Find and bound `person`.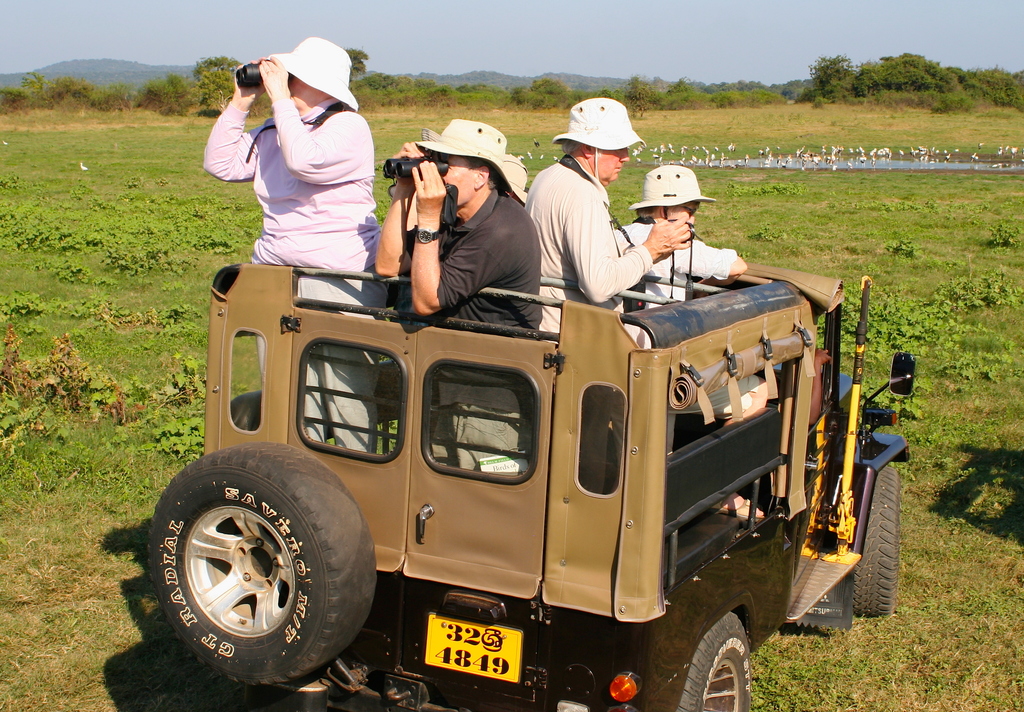
Bound: 521,97,690,330.
